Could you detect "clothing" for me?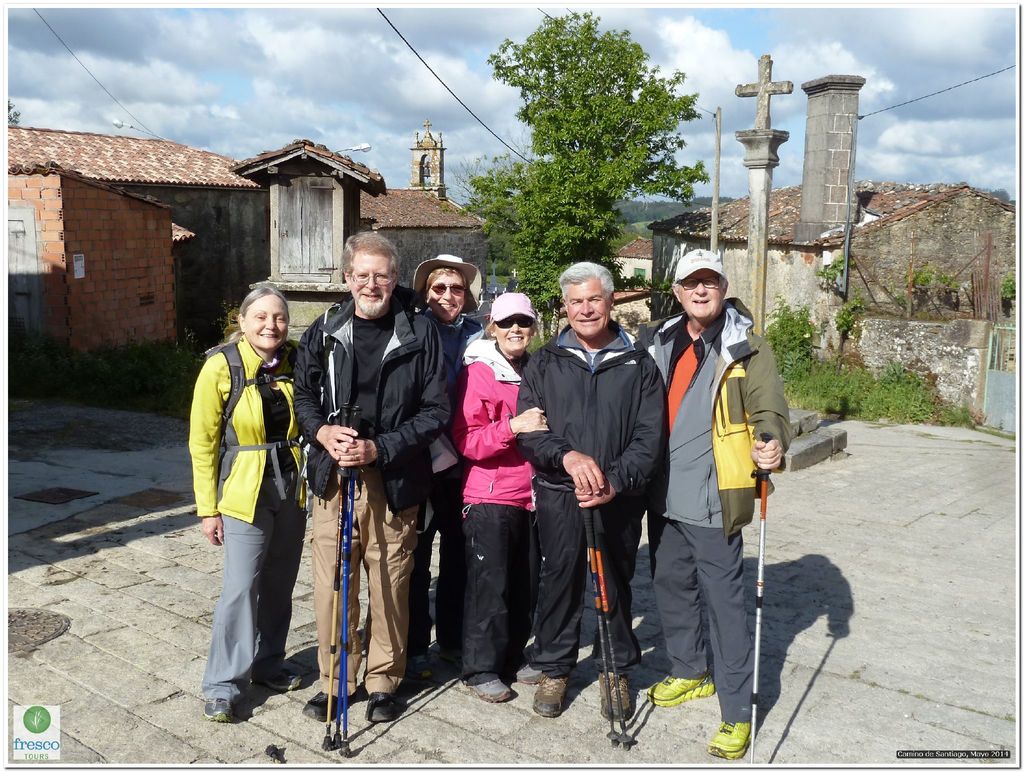
Detection result: left=515, top=305, right=678, bottom=691.
